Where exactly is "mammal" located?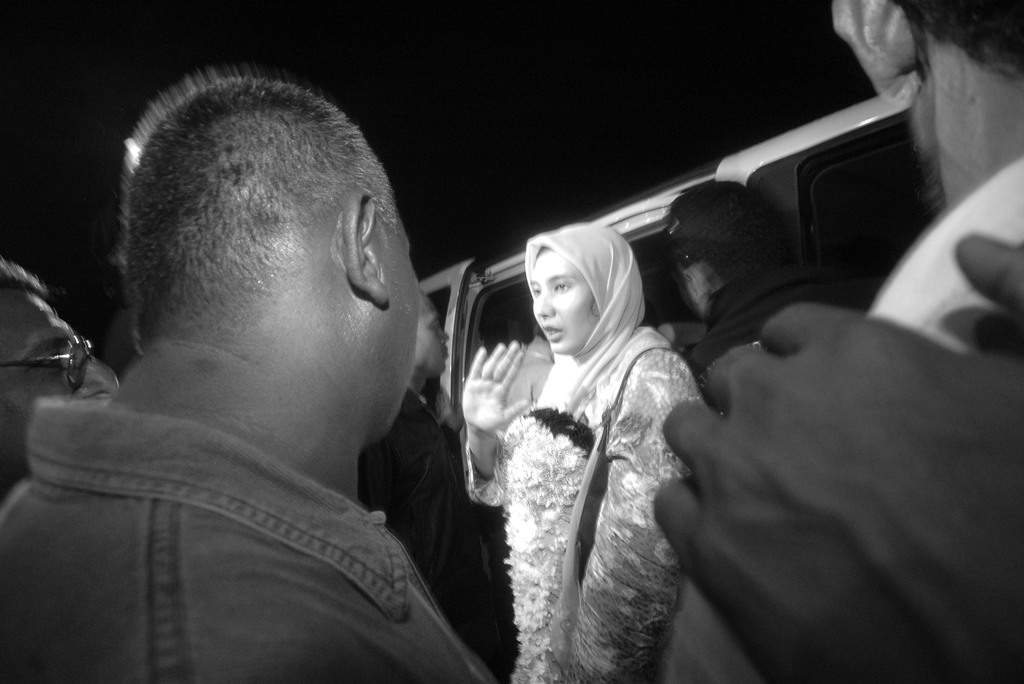
Its bounding box is 1 65 496 683.
